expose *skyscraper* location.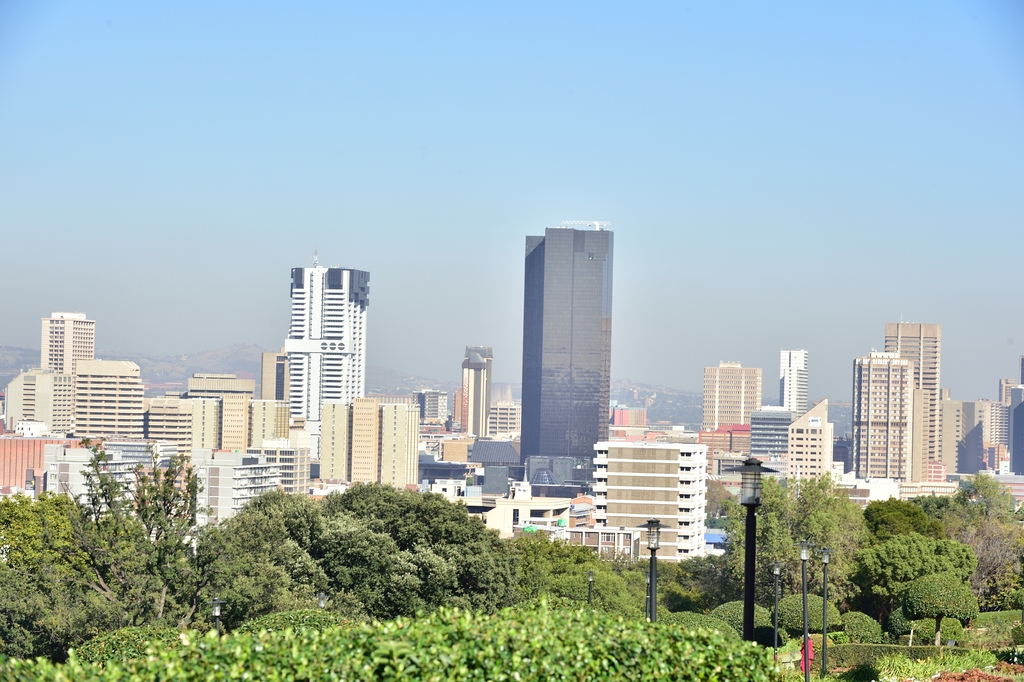
Exposed at bbox=[65, 356, 145, 435].
